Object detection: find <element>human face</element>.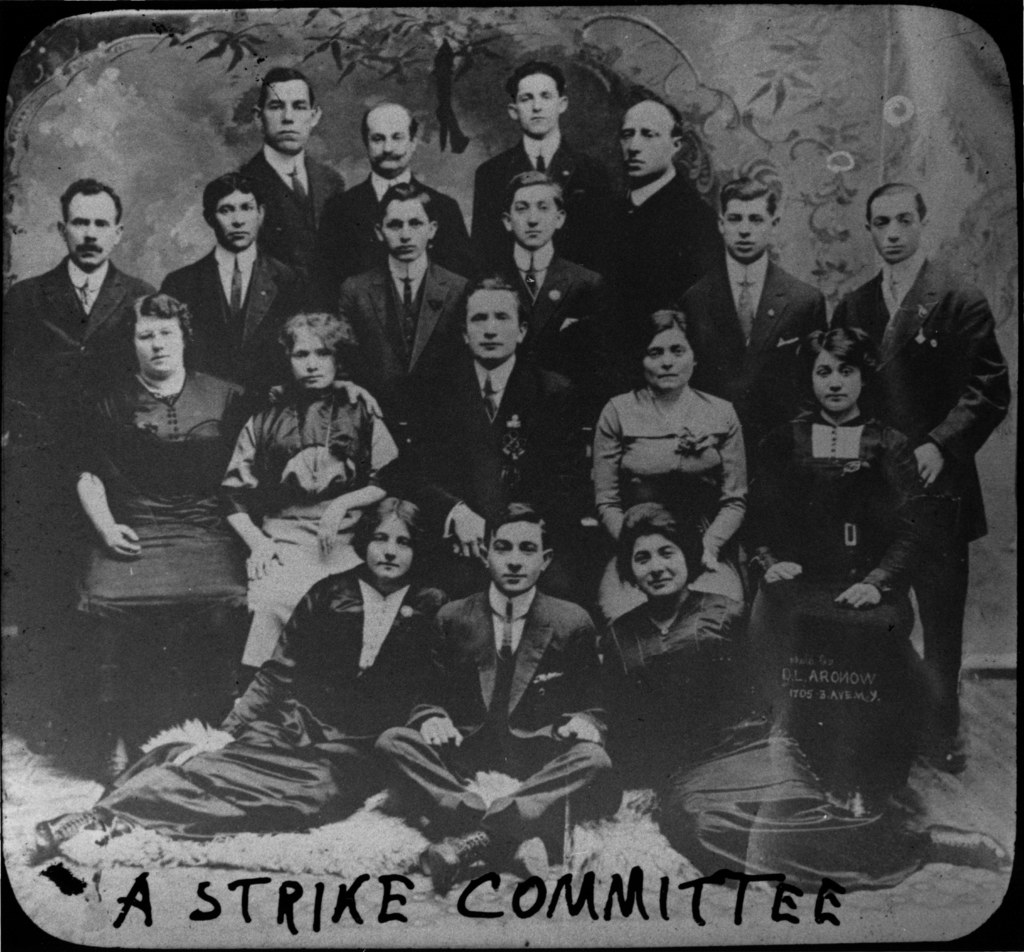
x1=866 y1=200 x2=920 y2=257.
